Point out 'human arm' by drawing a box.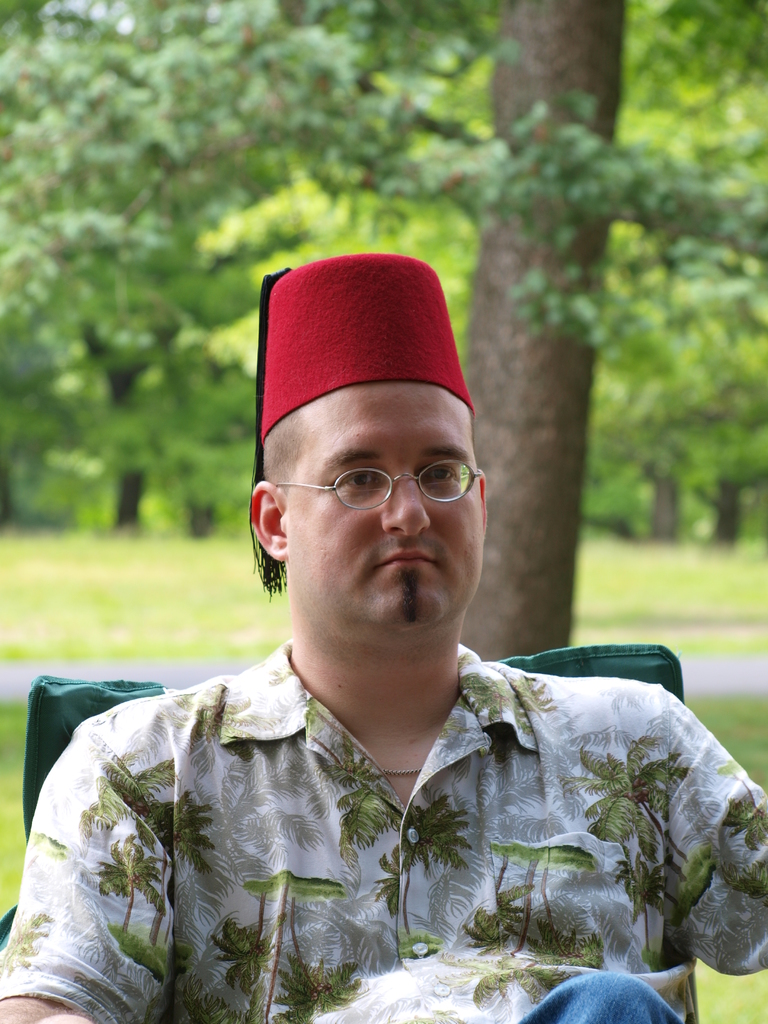
0, 715, 182, 1023.
